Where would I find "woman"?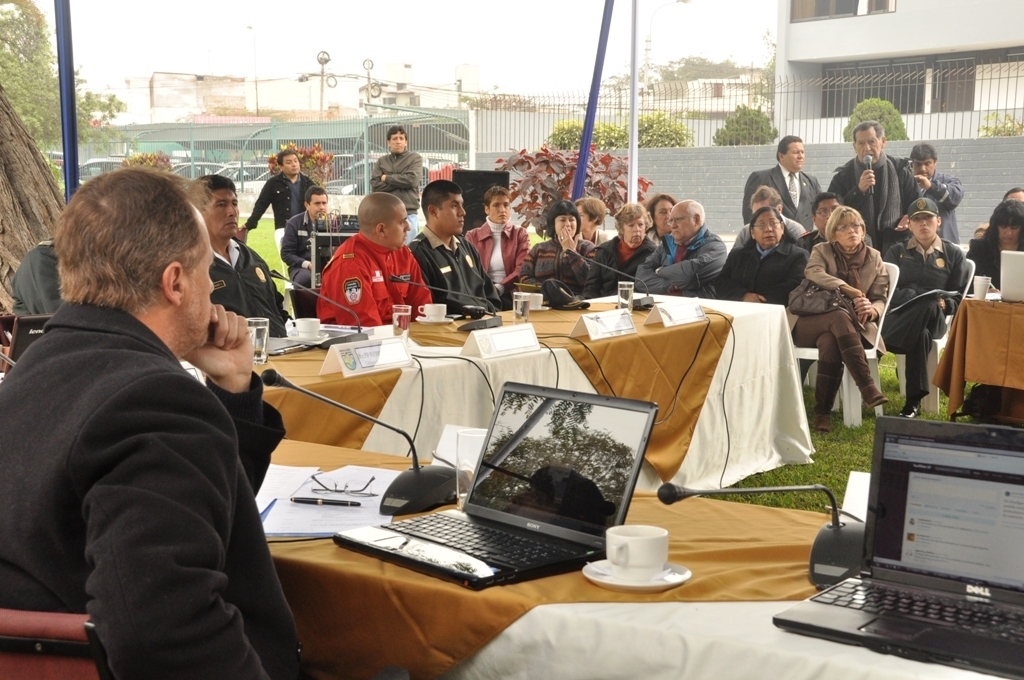
At [807,191,901,451].
